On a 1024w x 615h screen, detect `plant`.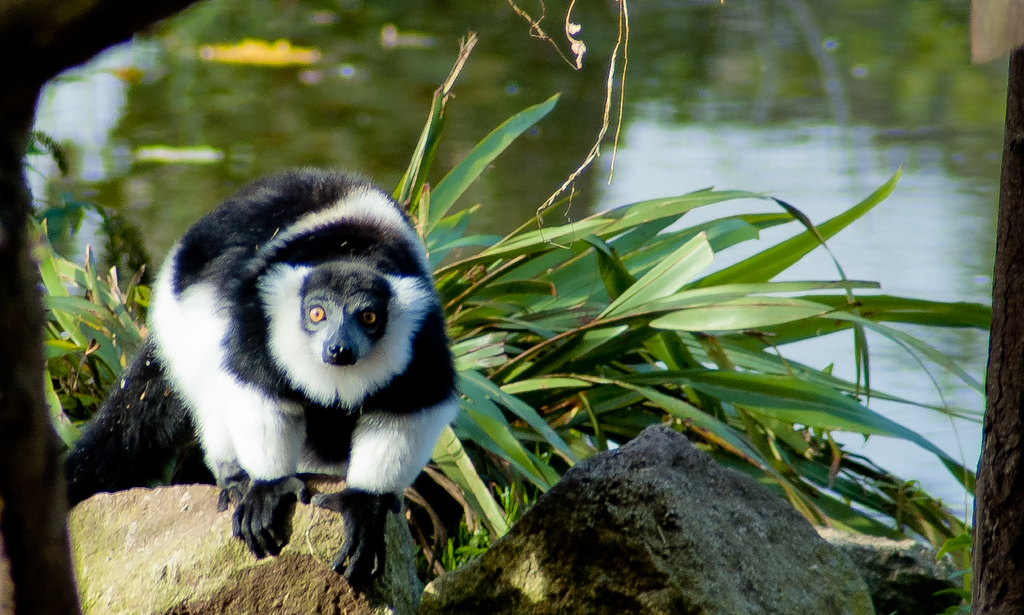
16:171:182:439.
